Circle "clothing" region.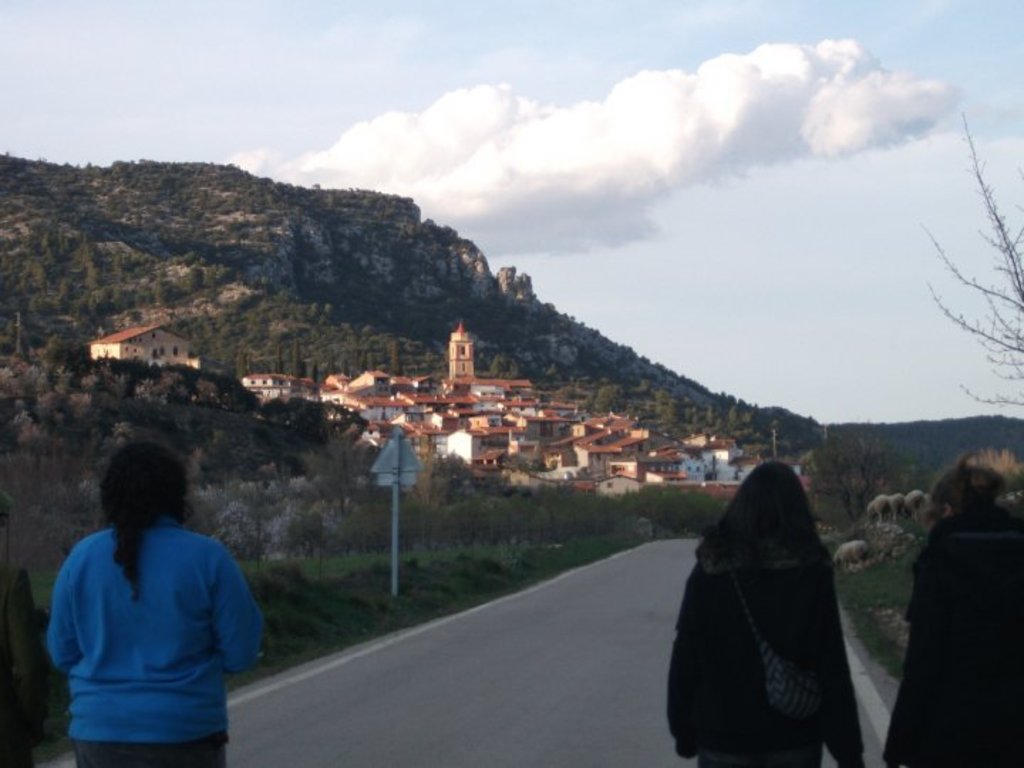
Region: detection(27, 489, 250, 752).
